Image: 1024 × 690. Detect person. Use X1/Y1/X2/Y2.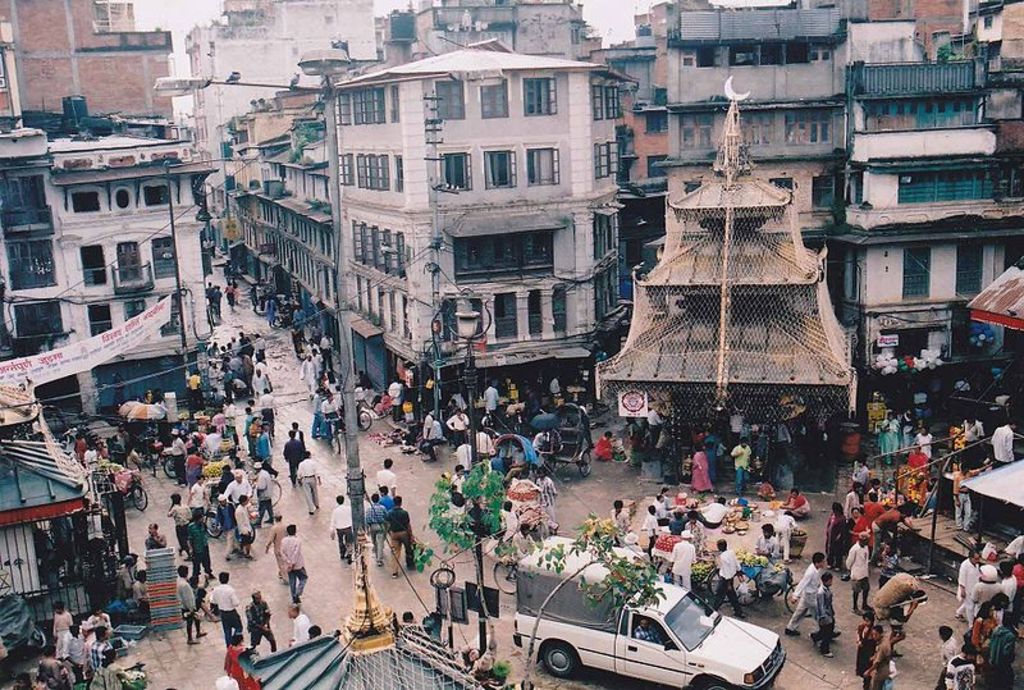
225/283/233/309.
